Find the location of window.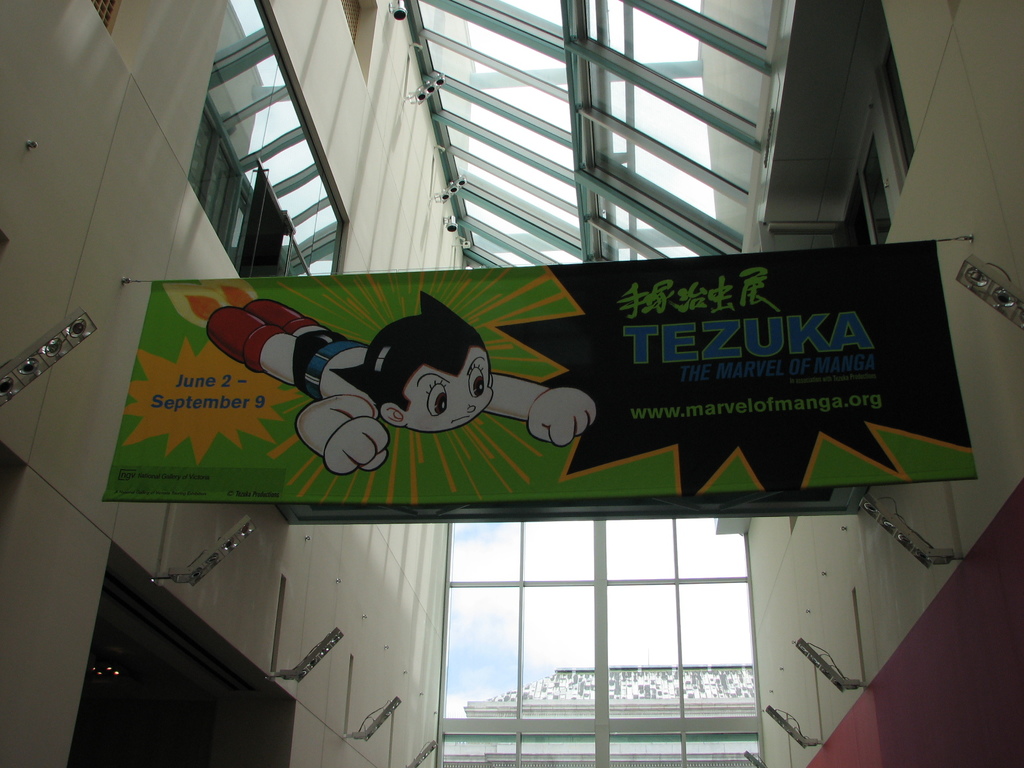
Location: (x1=856, y1=133, x2=894, y2=246).
